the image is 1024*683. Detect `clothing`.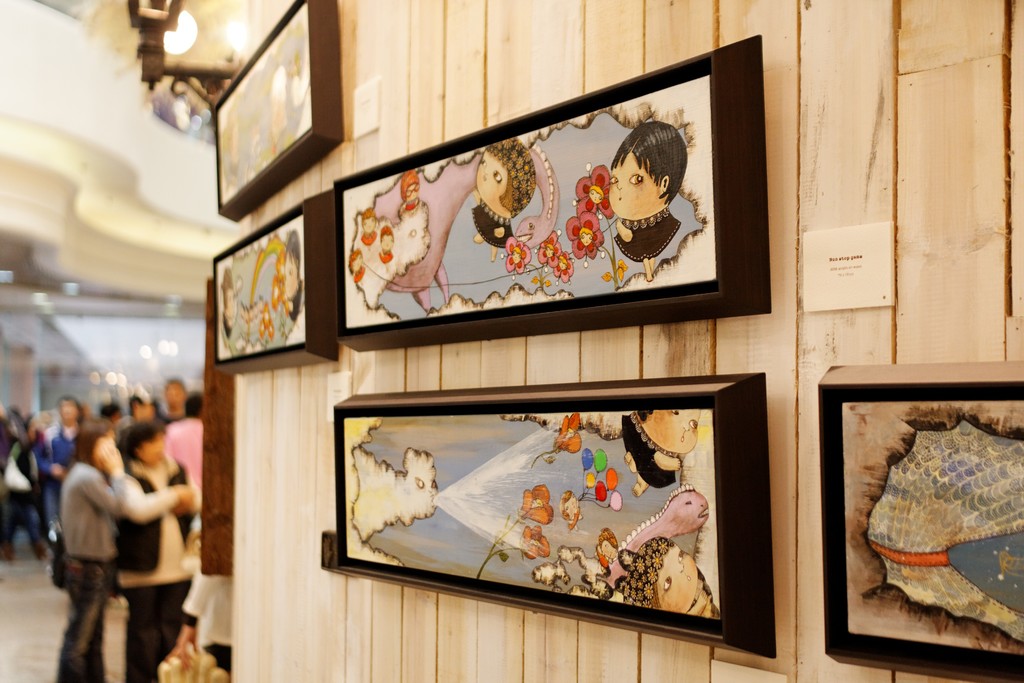
Detection: {"left": 47, "top": 468, "right": 123, "bottom": 682}.
